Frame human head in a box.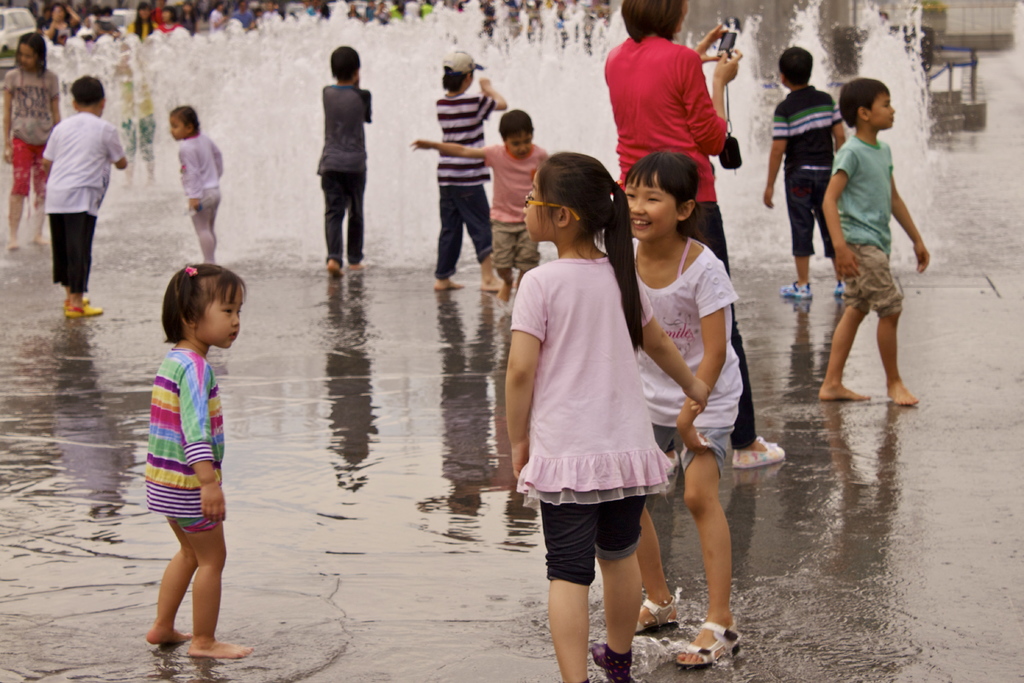
{"left": 161, "top": 259, "right": 245, "bottom": 352}.
